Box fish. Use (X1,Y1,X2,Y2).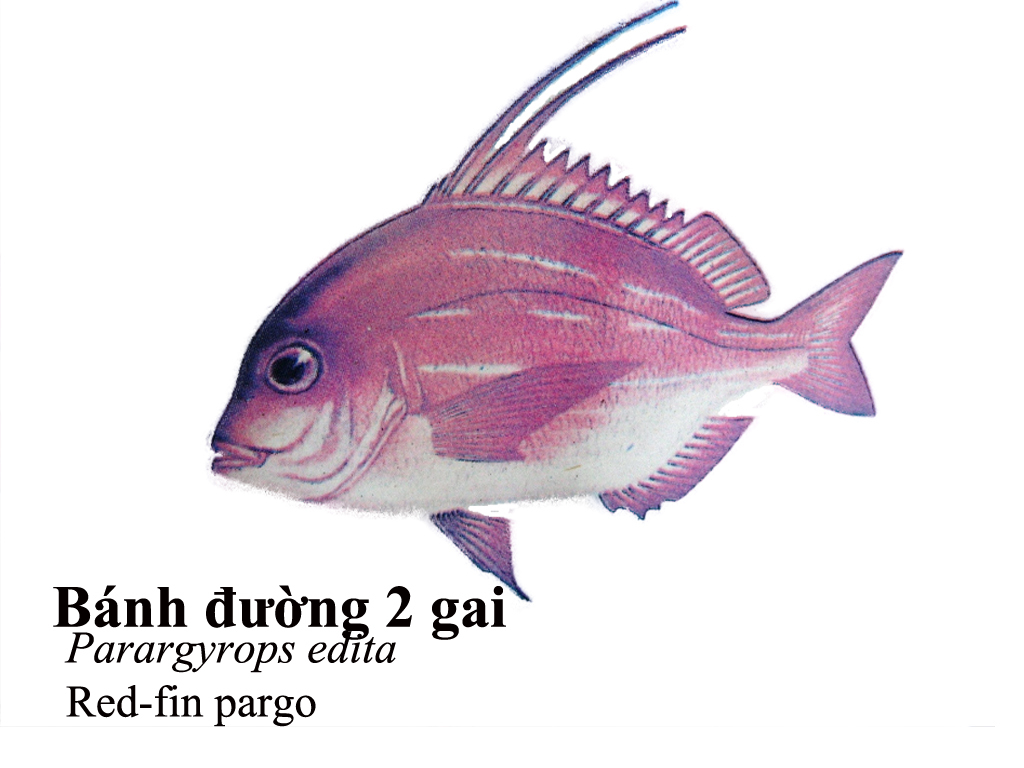
(212,0,915,596).
